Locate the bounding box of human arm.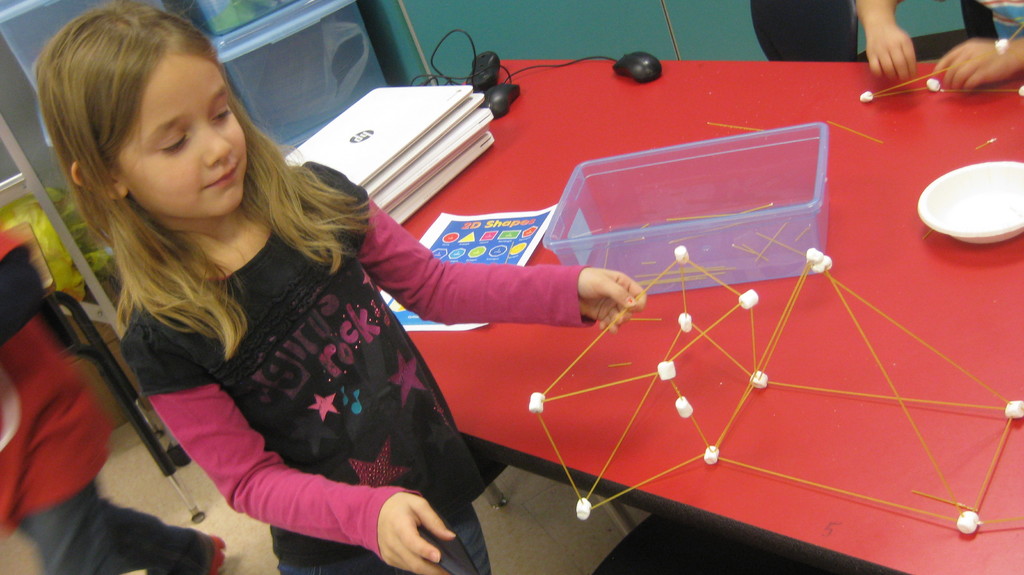
Bounding box: bbox(931, 34, 1023, 93).
